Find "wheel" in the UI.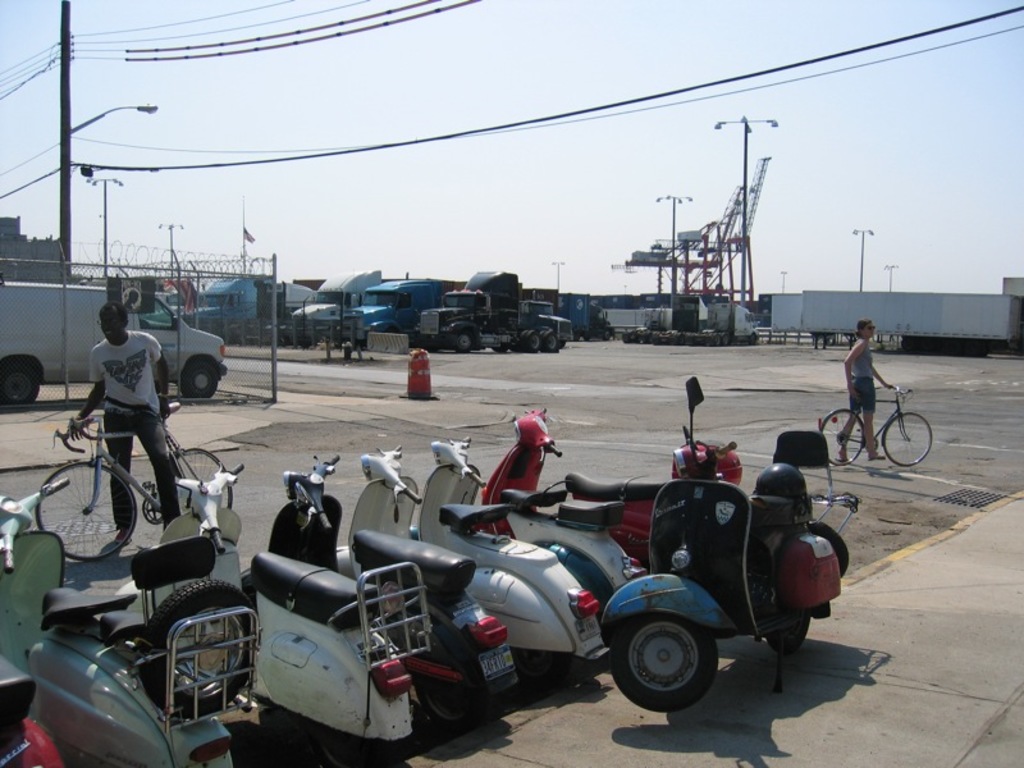
UI element at locate(608, 613, 718, 713).
